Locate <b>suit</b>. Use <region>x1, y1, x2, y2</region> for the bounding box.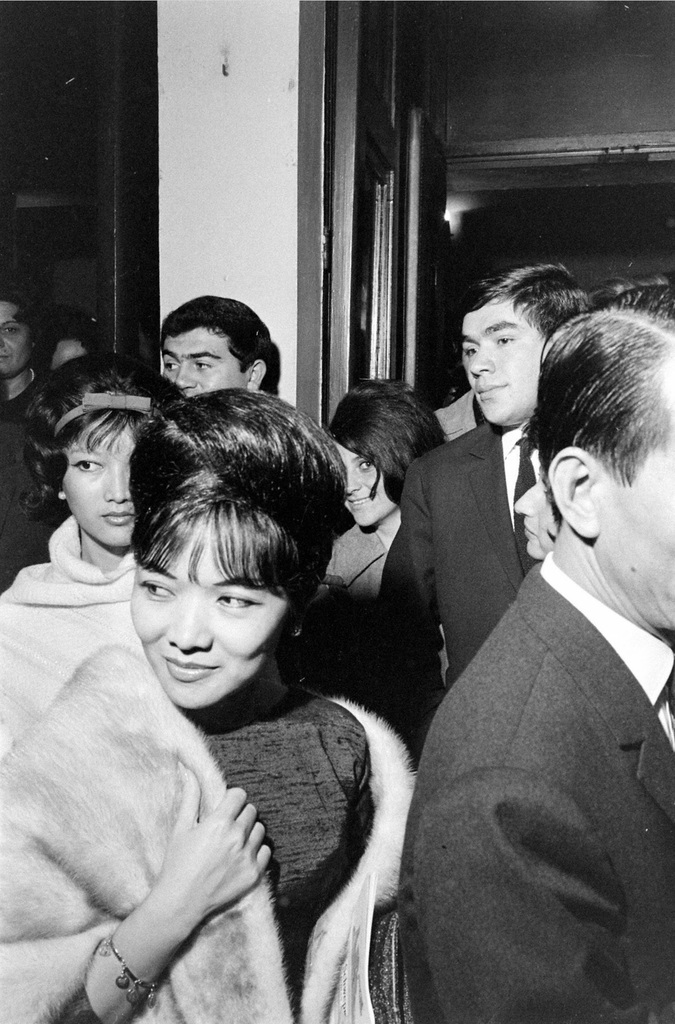
<region>407, 556, 674, 1018</region>.
